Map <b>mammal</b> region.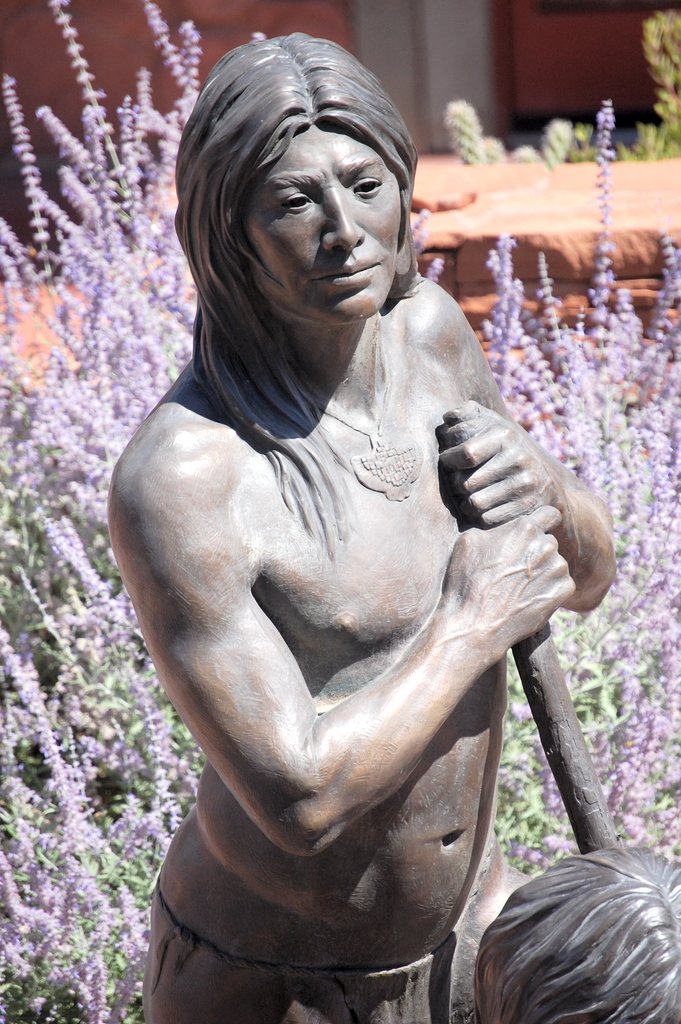
Mapped to 90/99/640/987.
